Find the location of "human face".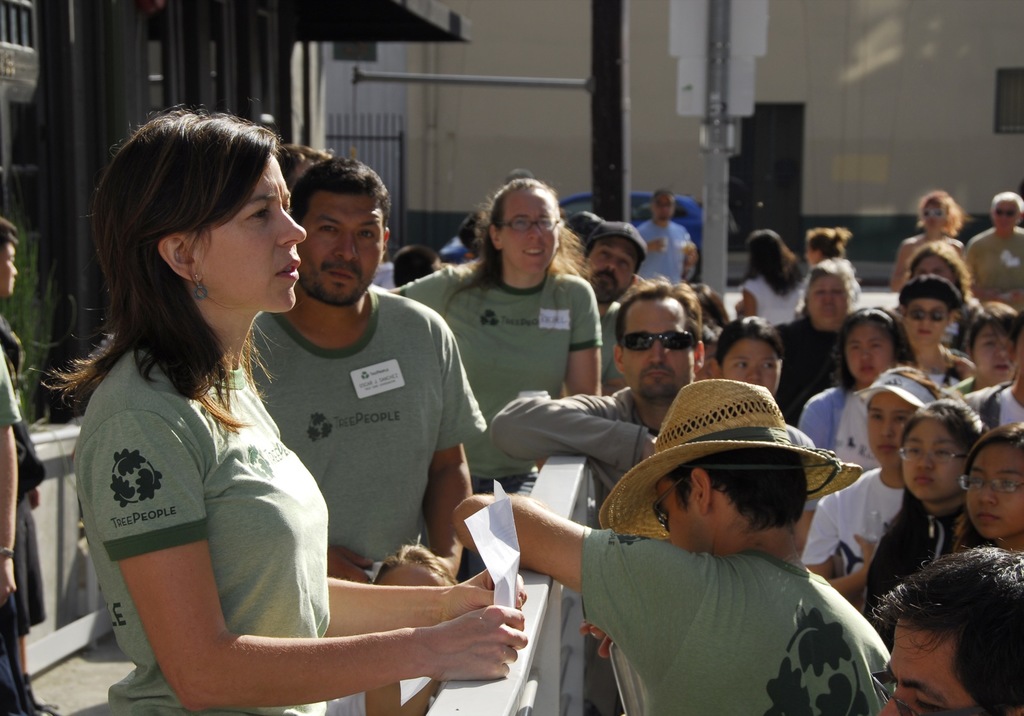
Location: 295,179,392,304.
